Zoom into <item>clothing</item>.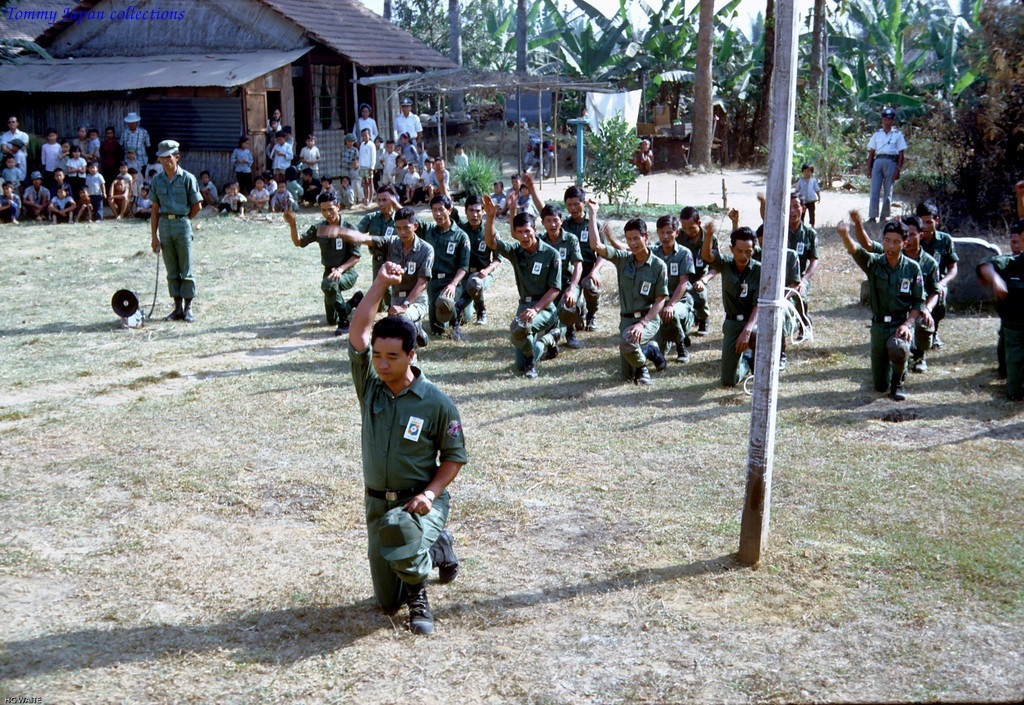
Zoom target: pyautogui.locateOnScreen(8, 168, 20, 185).
